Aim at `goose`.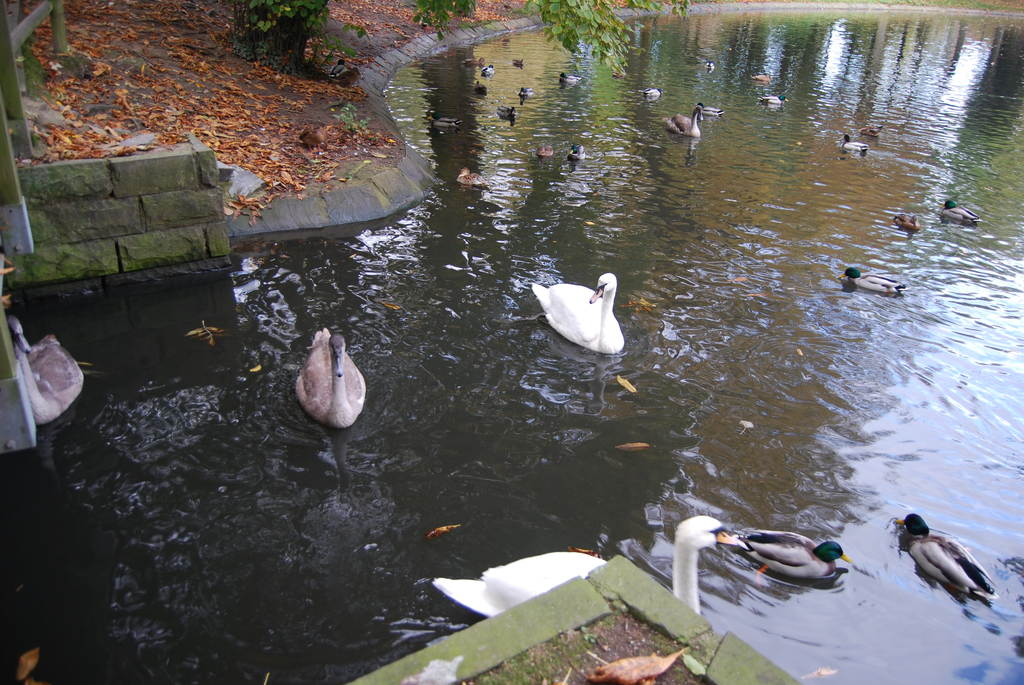
Aimed at pyautogui.locateOnScreen(296, 326, 365, 427).
